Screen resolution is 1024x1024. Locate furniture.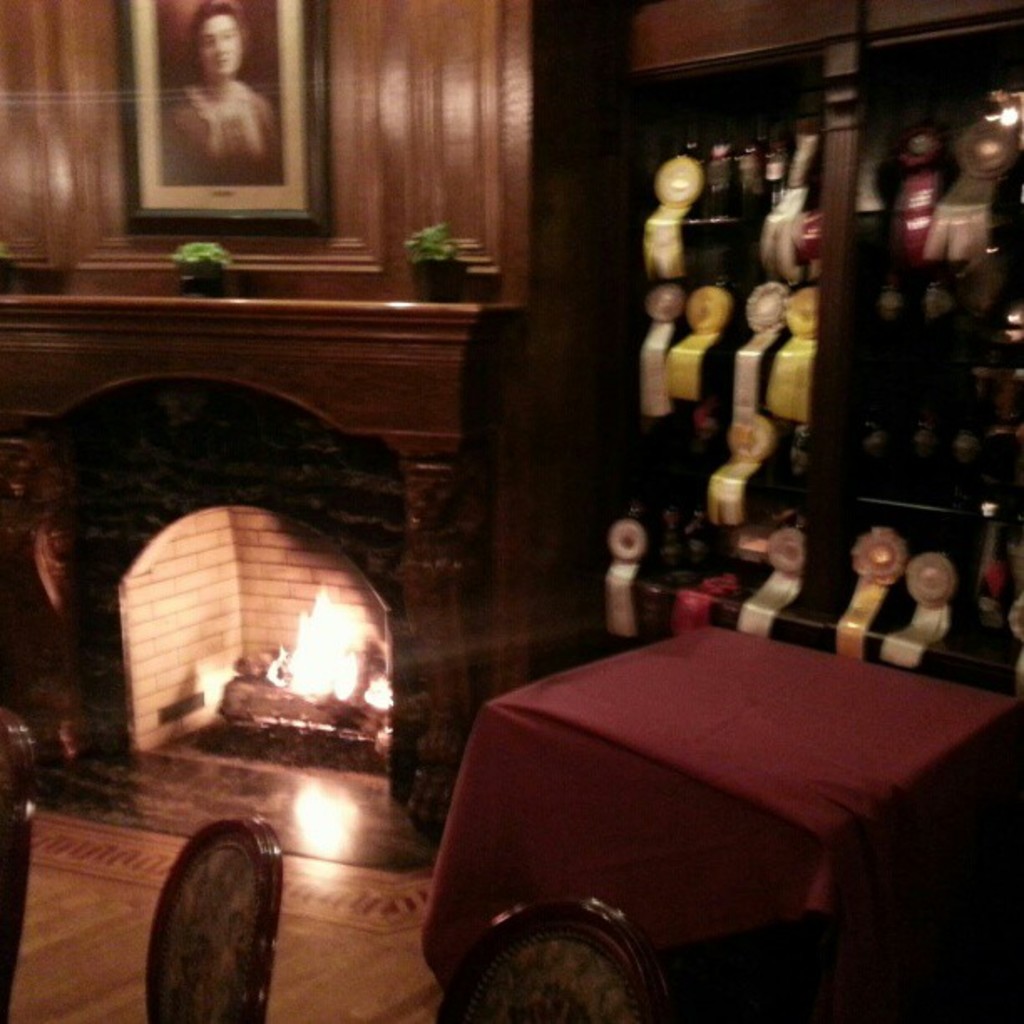
bbox=(597, 0, 1022, 704).
